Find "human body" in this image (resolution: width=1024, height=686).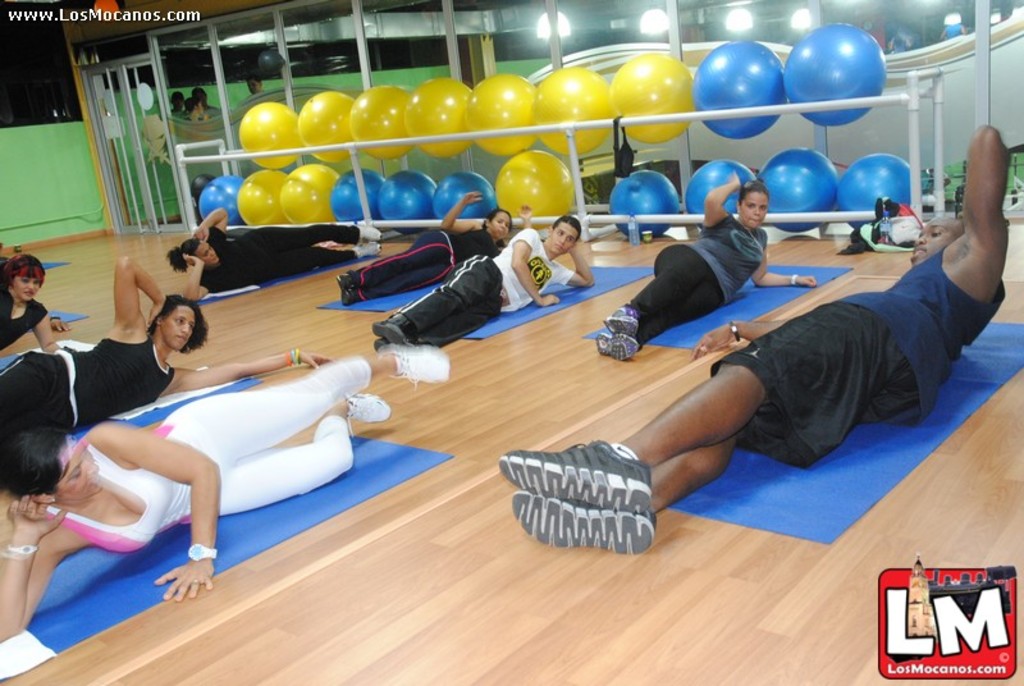
box=[335, 184, 500, 299].
